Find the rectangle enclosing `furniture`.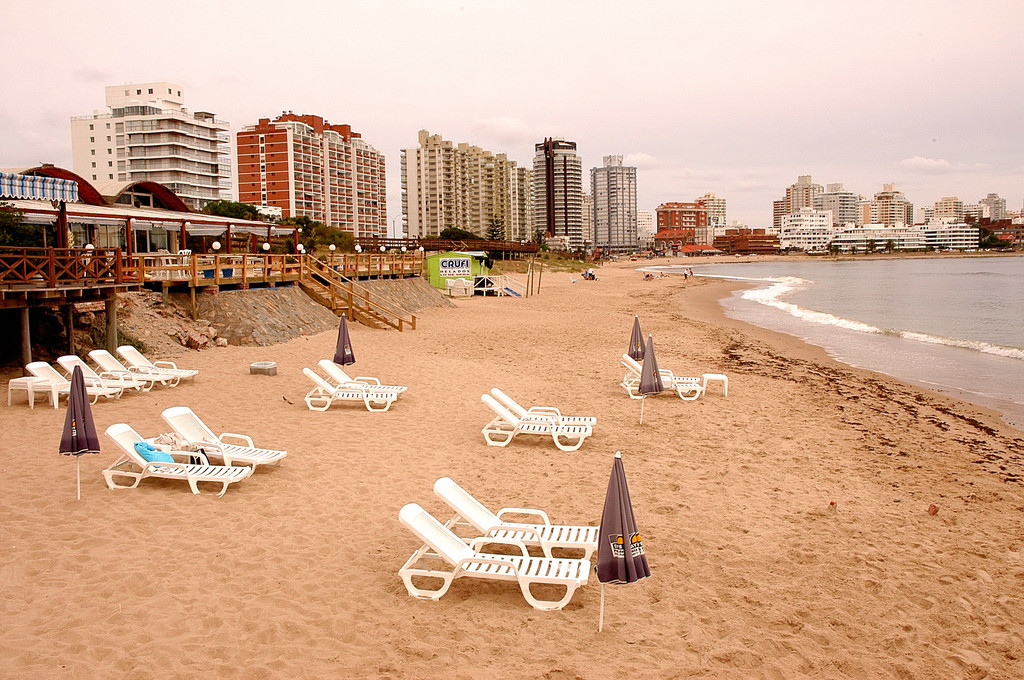
87, 348, 174, 388.
